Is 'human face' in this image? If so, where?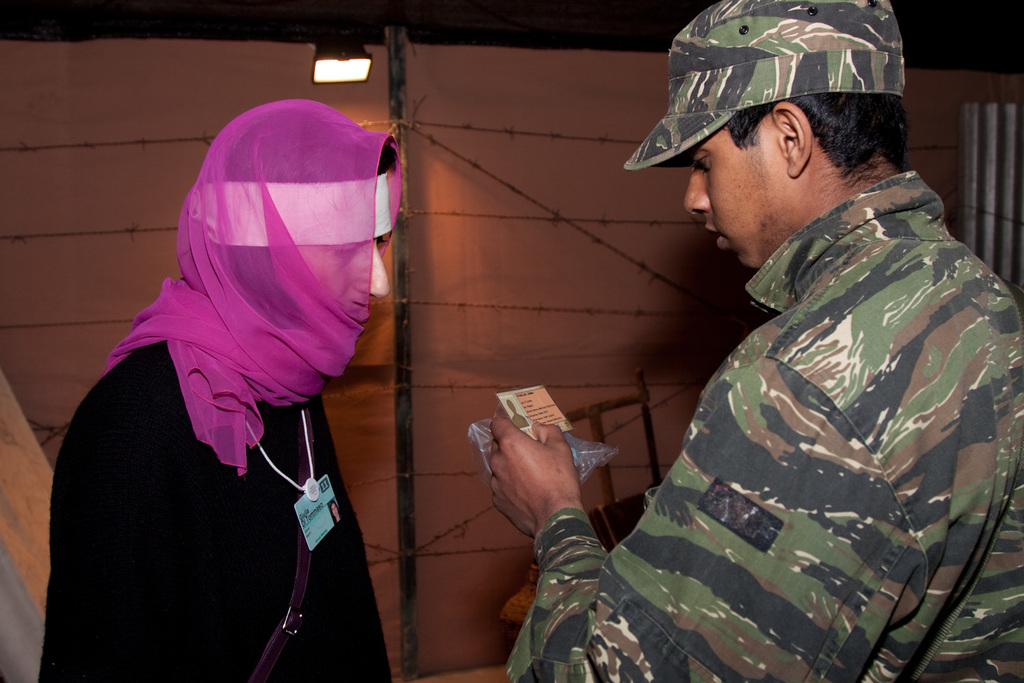
Yes, at (x1=685, y1=127, x2=786, y2=264).
